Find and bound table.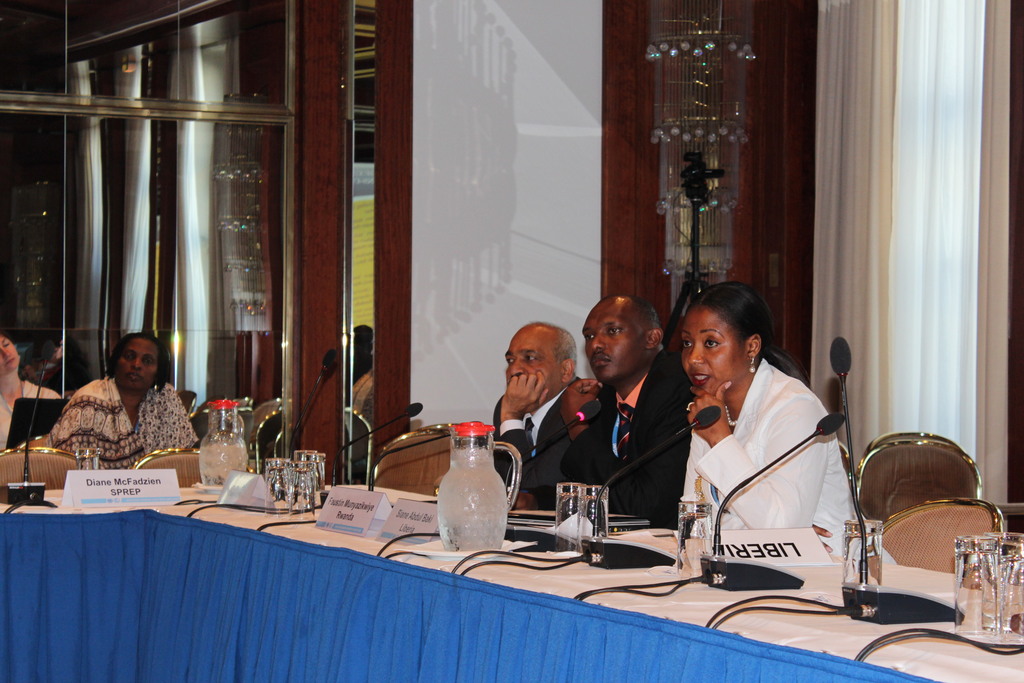
Bound: (left=0, top=487, right=1000, bottom=675).
